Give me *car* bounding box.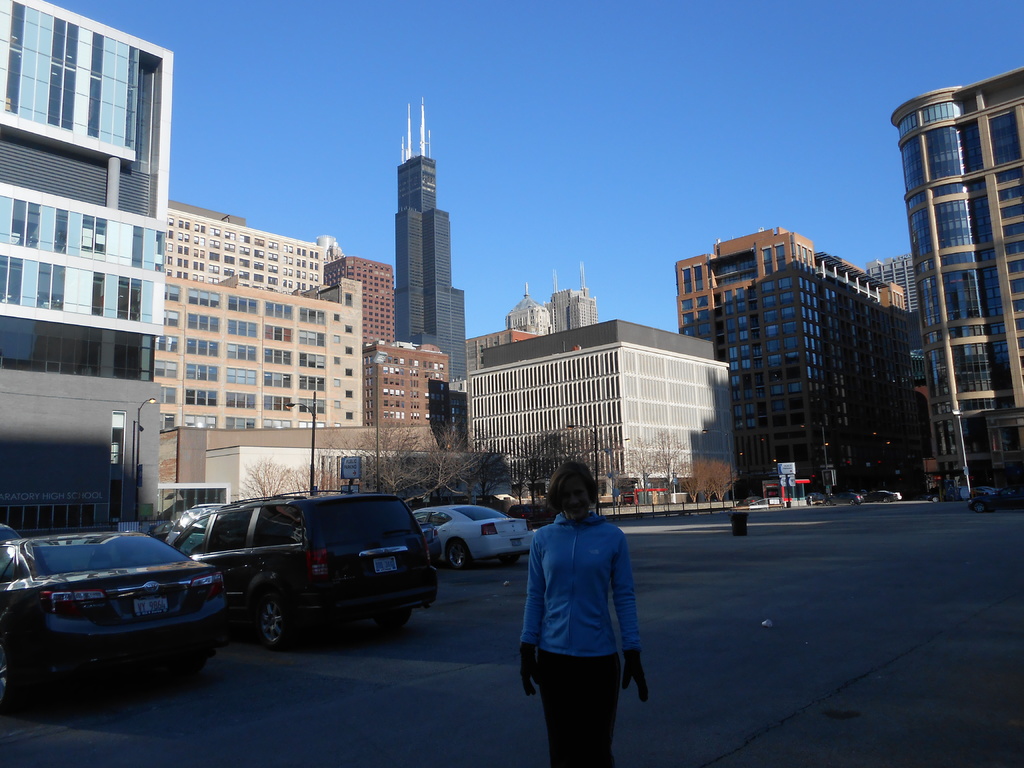
<bbox>966, 484, 1023, 511</bbox>.
